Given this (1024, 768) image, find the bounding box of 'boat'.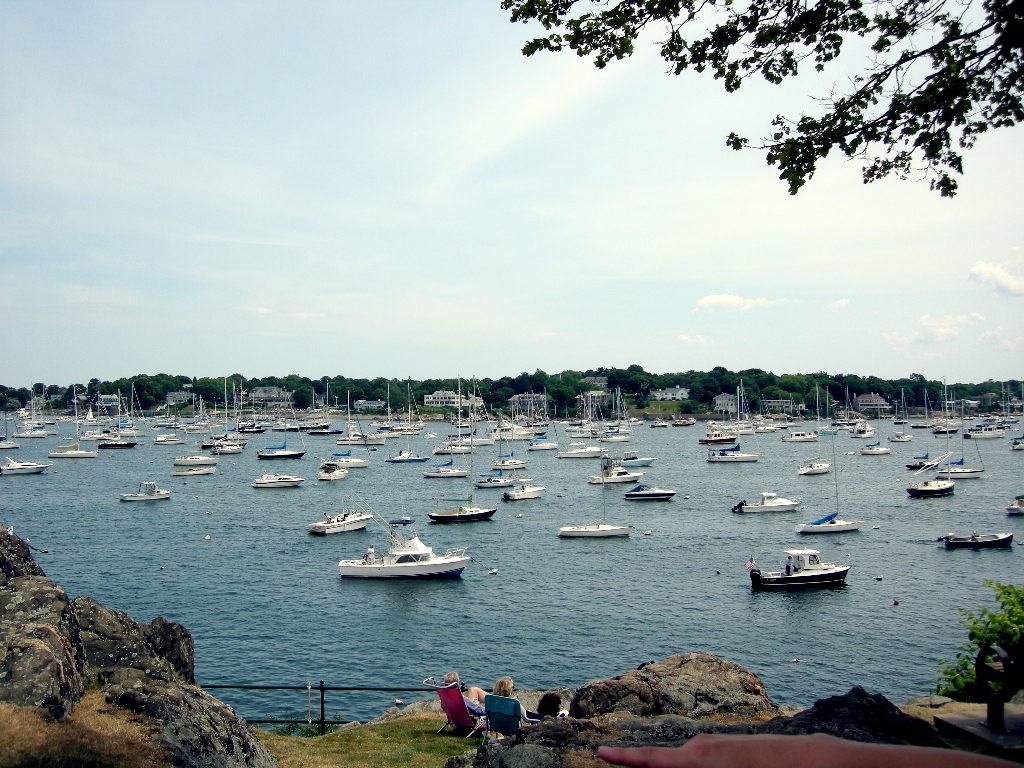
box(561, 455, 630, 539).
